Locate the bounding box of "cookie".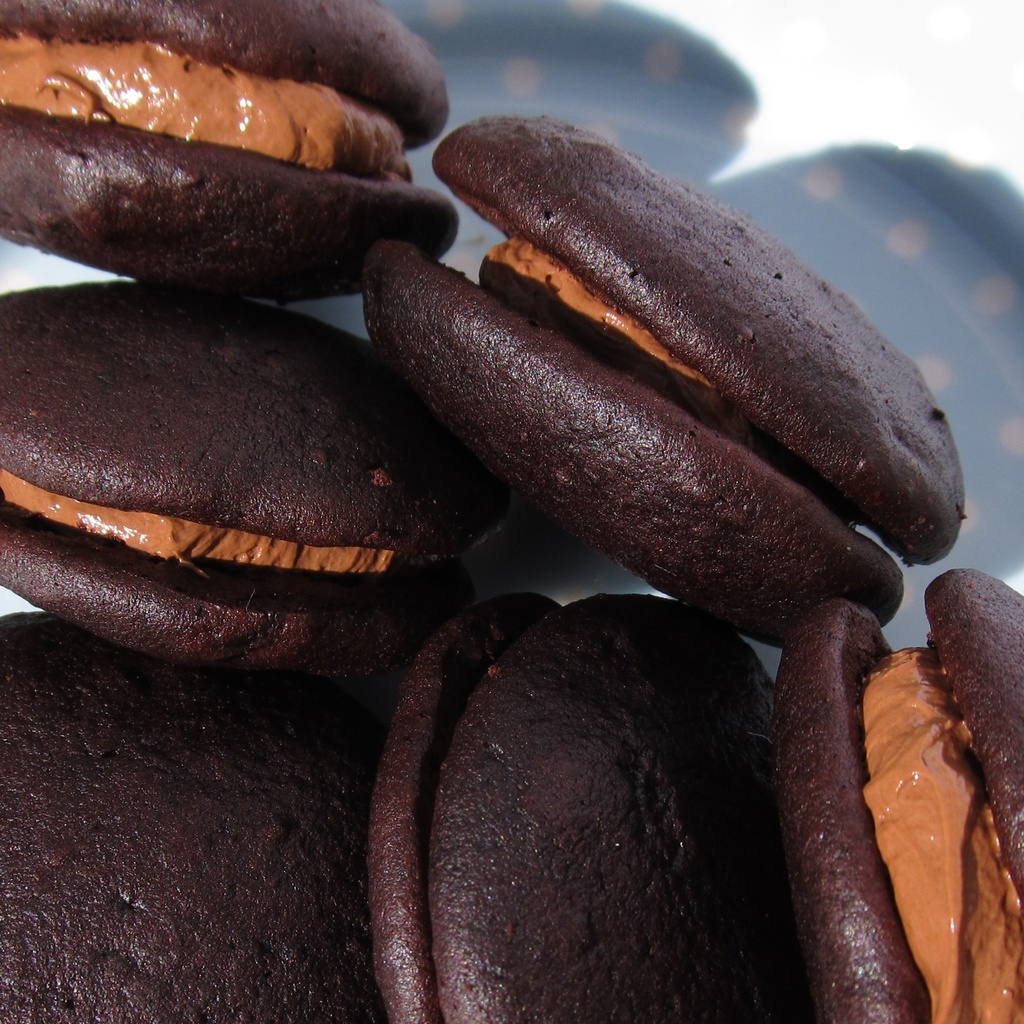
Bounding box: bbox(0, 273, 454, 678).
